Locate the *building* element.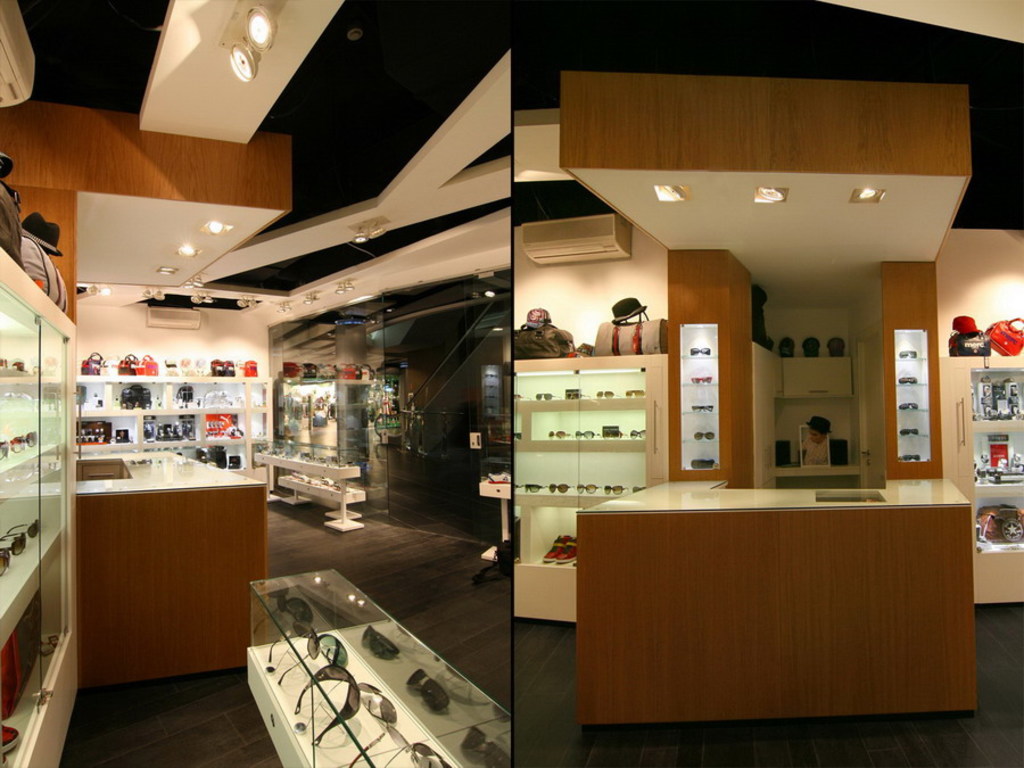
Element bbox: [0, 0, 1023, 767].
